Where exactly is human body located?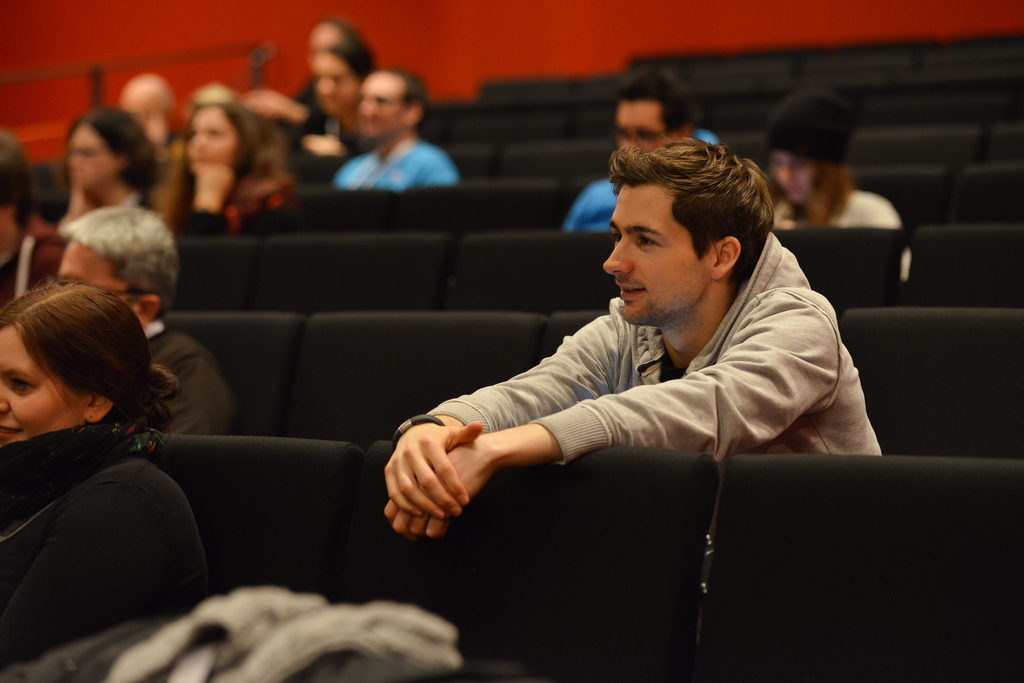
Its bounding box is 383/179/872/554.
